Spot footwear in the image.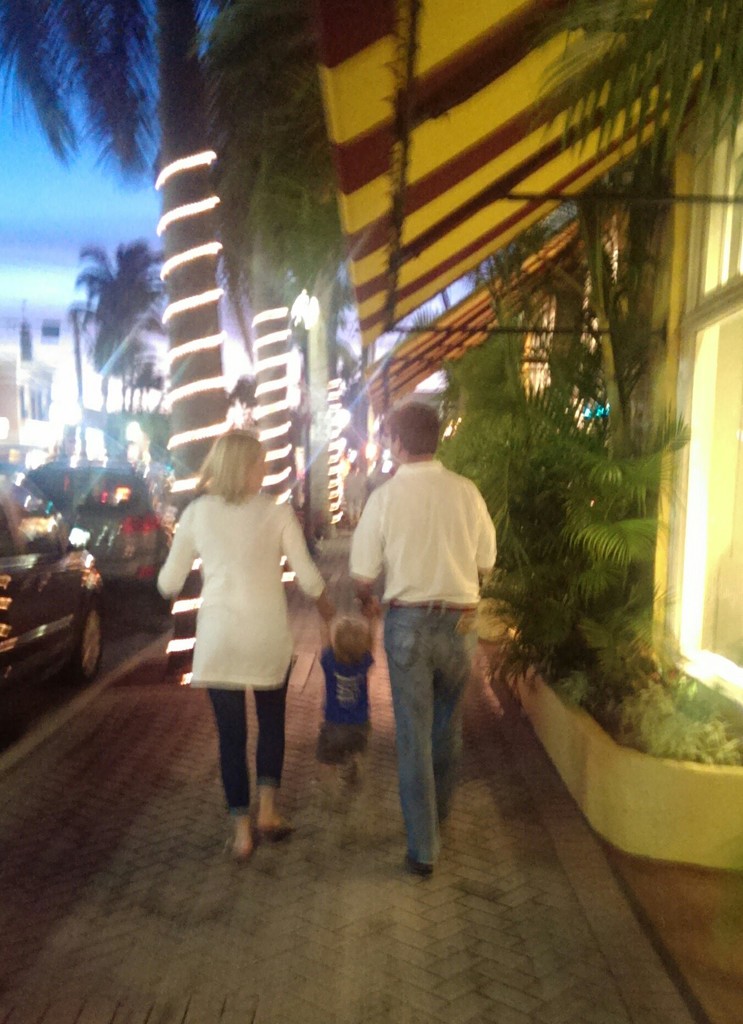
footwear found at <box>250,817,298,830</box>.
